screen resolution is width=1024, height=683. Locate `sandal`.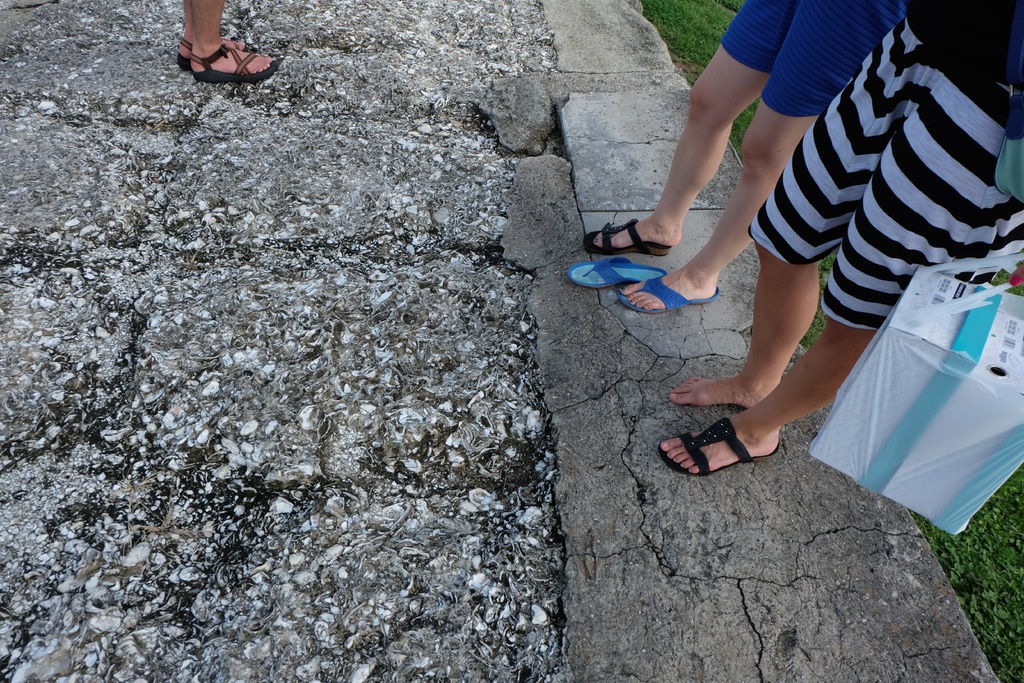
655 418 781 475.
